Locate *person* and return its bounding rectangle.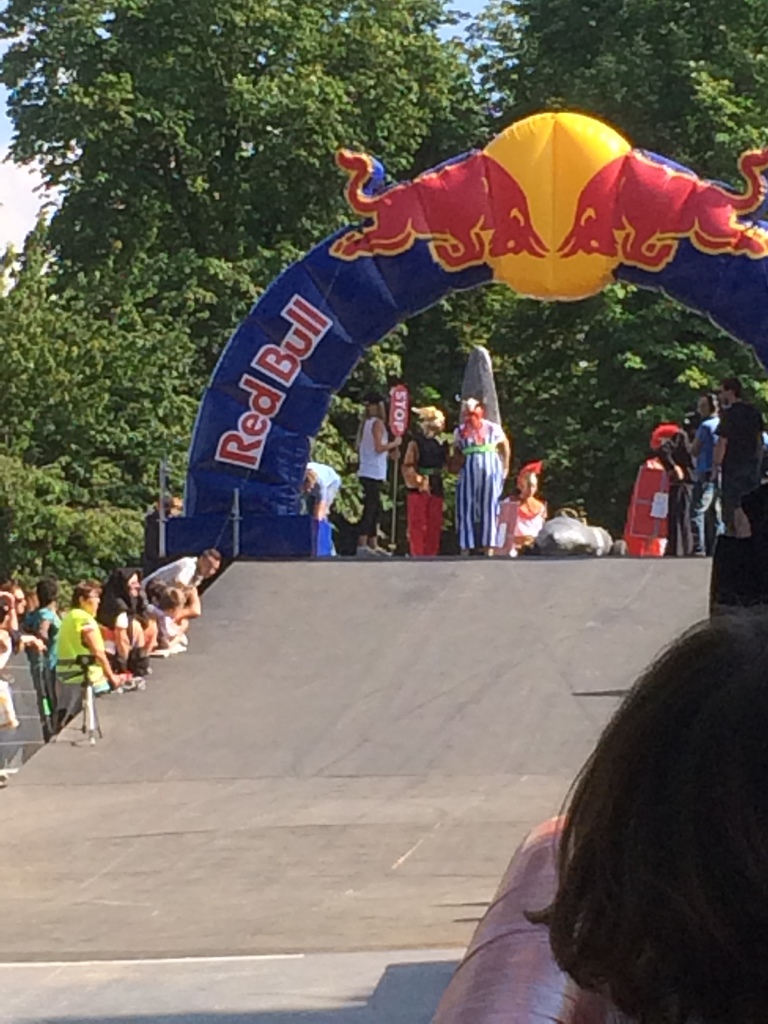
x1=305, y1=458, x2=339, y2=559.
